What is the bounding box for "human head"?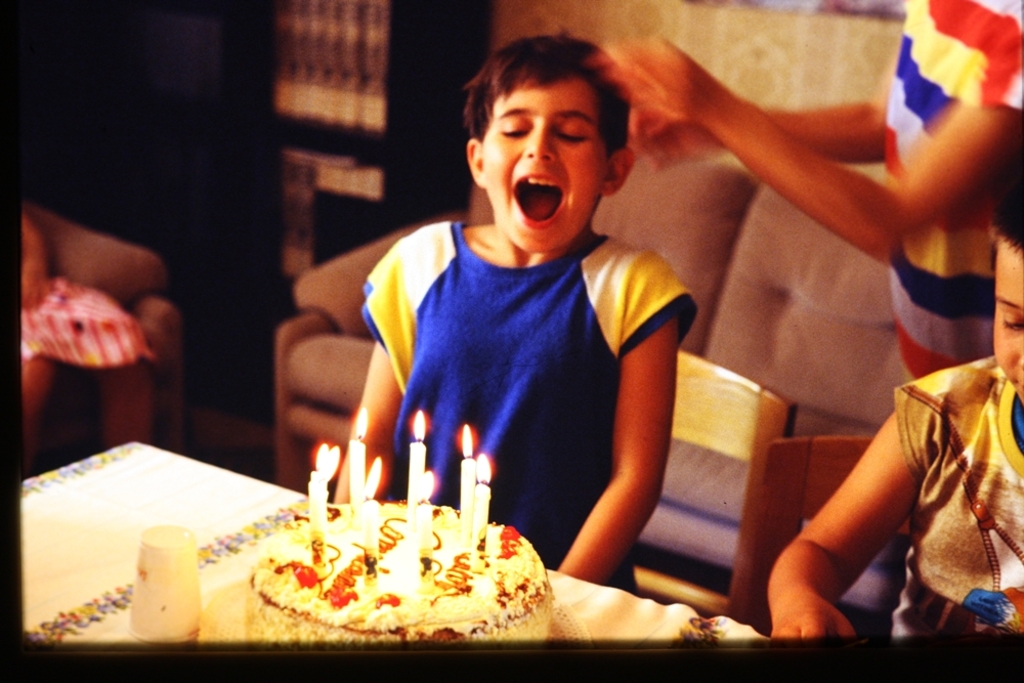
rect(989, 185, 1023, 408).
